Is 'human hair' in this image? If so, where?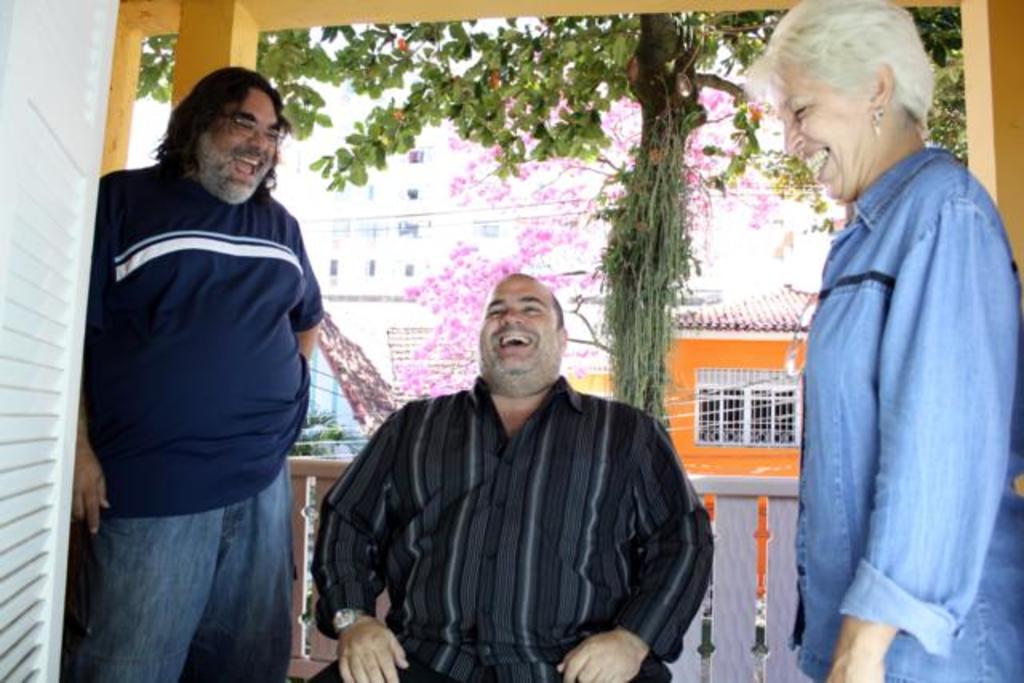
Yes, at 154:66:293:179.
